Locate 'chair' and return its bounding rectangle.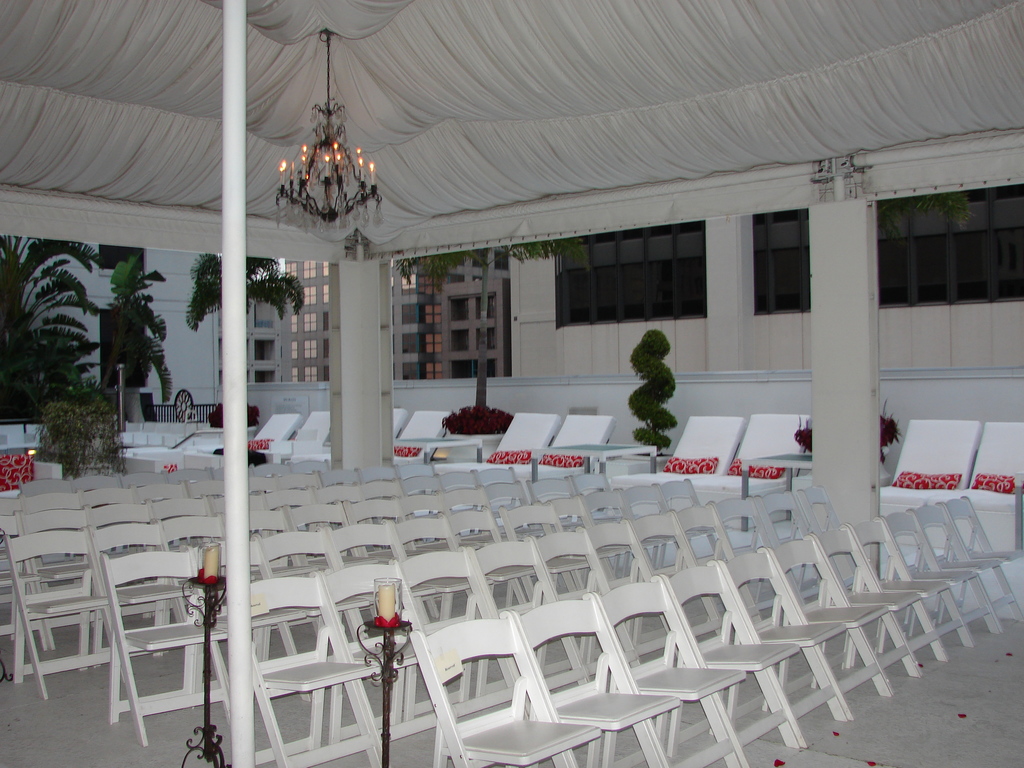
bbox=(613, 418, 744, 484).
